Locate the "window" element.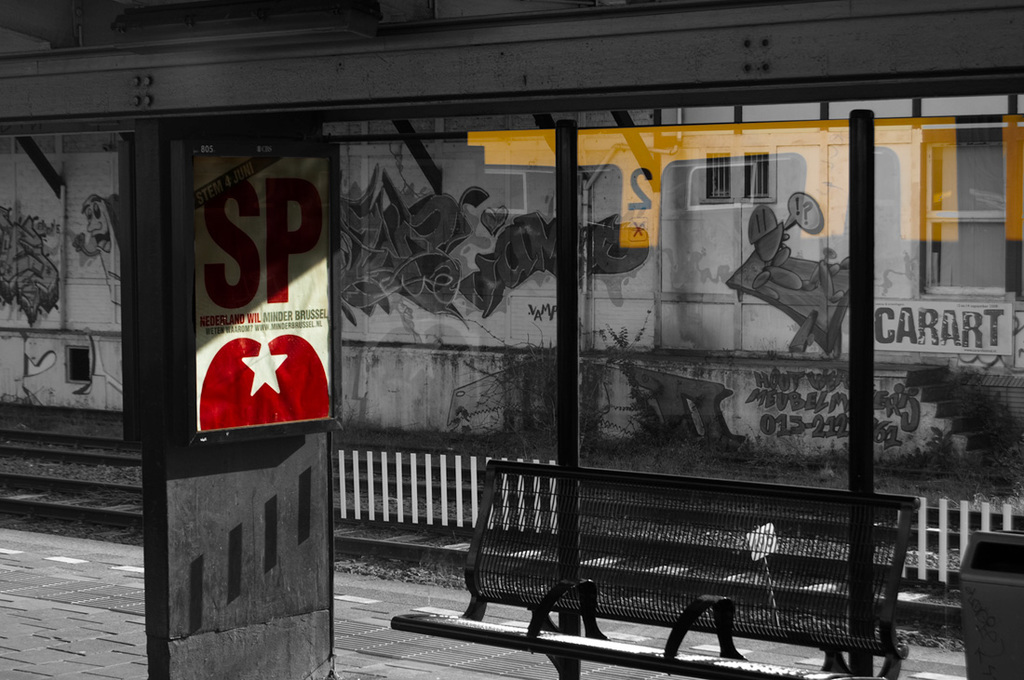
Element bbox: 891, 107, 1012, 297.
